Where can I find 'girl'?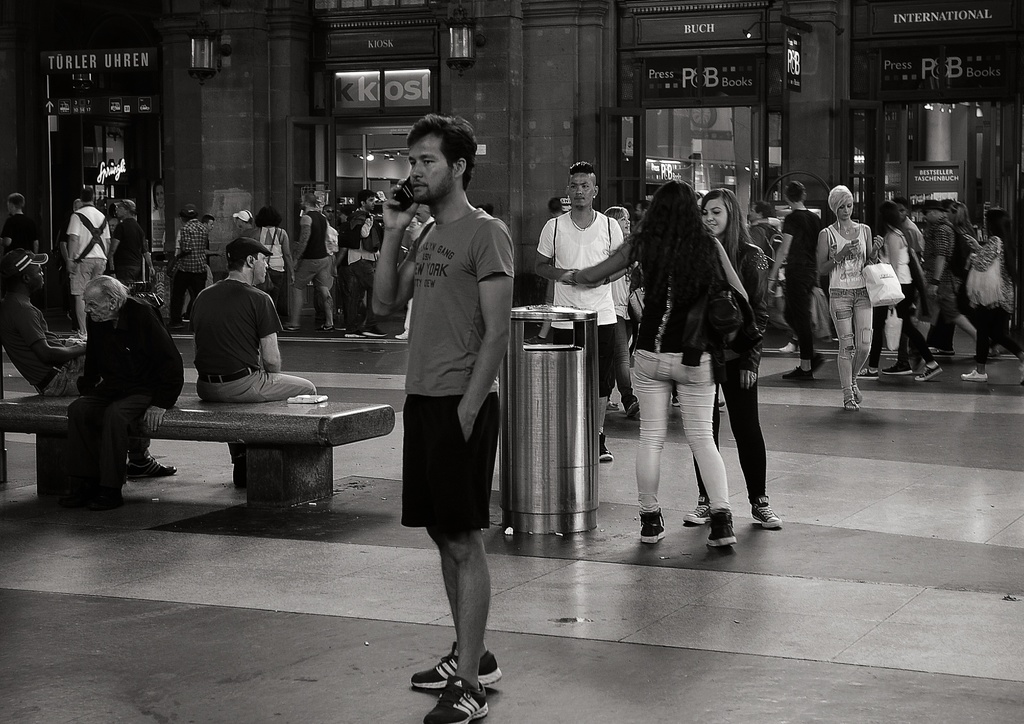
You can find it at <bbox>966, 208, 1007, 376</bbox>.
